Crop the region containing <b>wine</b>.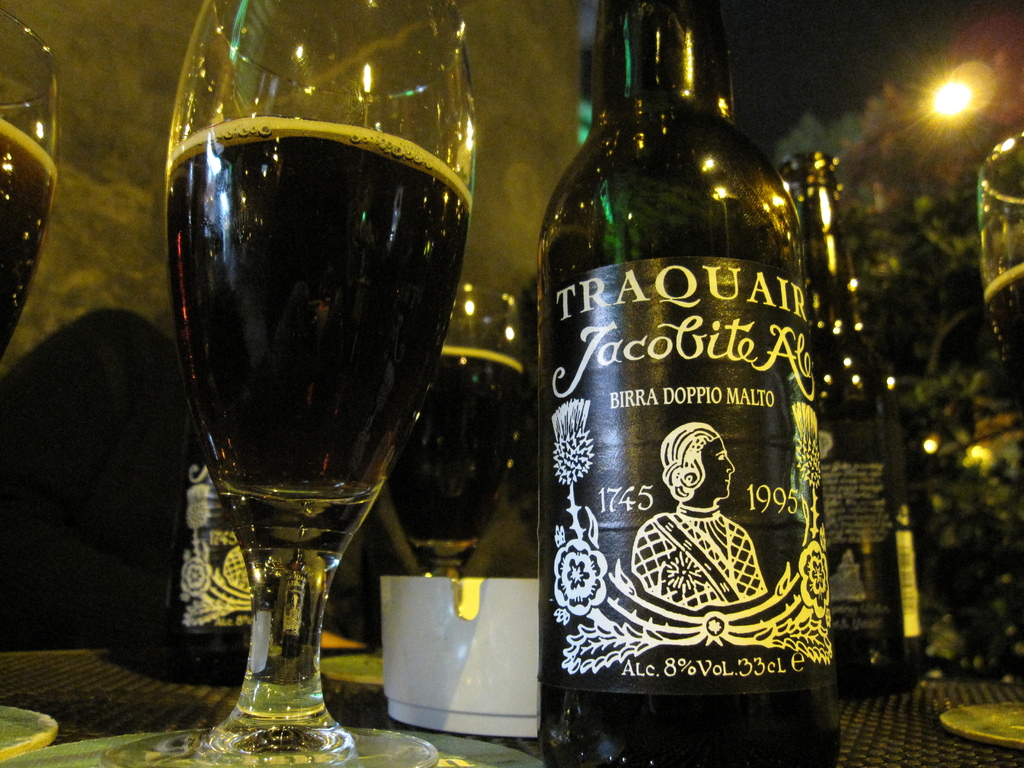
Crop region: detection(787, 148, 925, 702).
